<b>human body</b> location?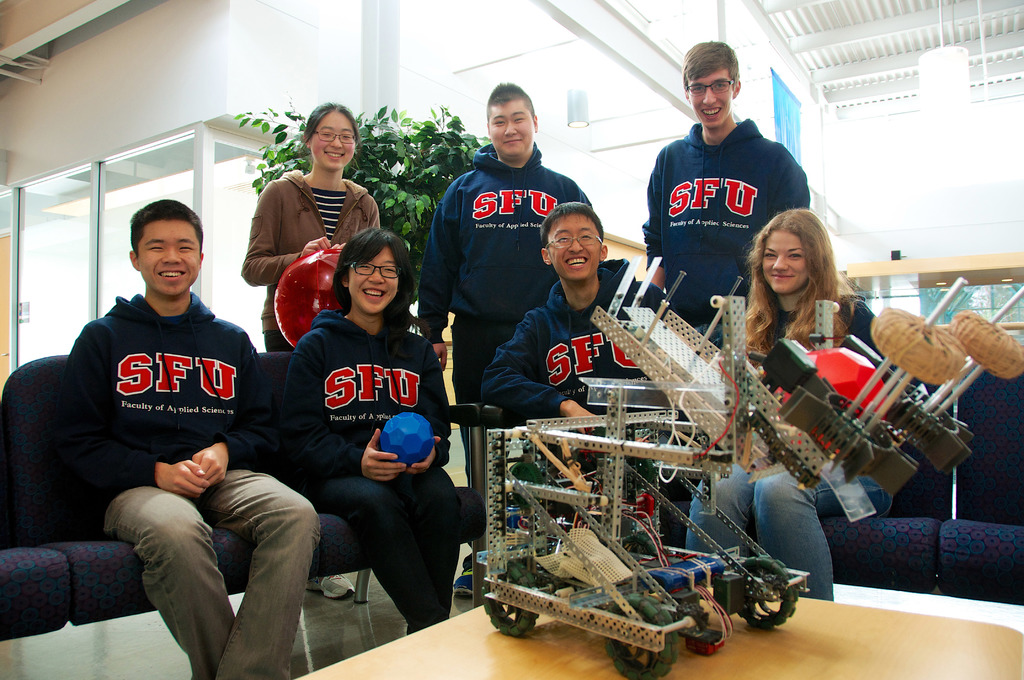
{"x1": 414, "y1": 79, "x2": 594, "y2": 464}
